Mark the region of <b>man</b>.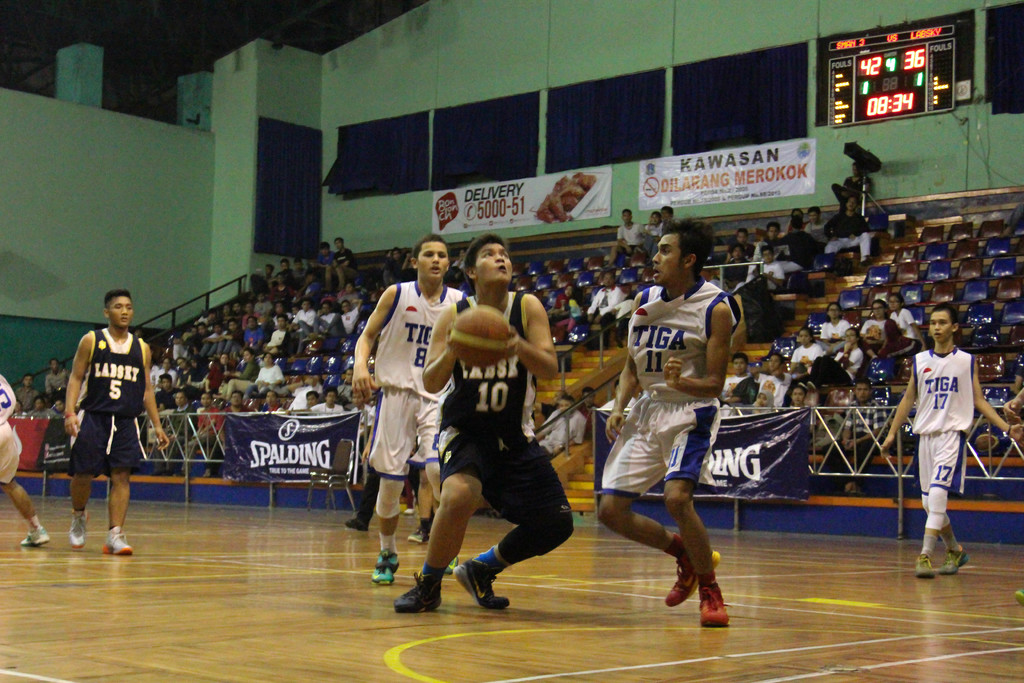
Region: BBox(198, 320, 227, 357).
